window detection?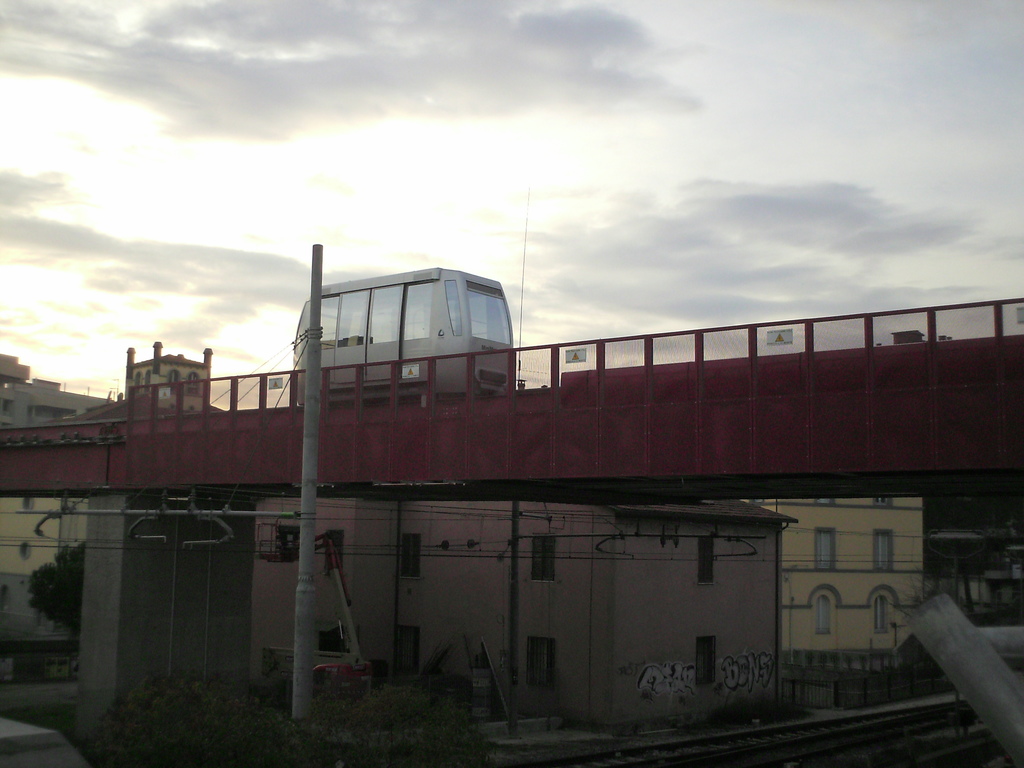
[left=687, top=628, right=724, bottom=695]
